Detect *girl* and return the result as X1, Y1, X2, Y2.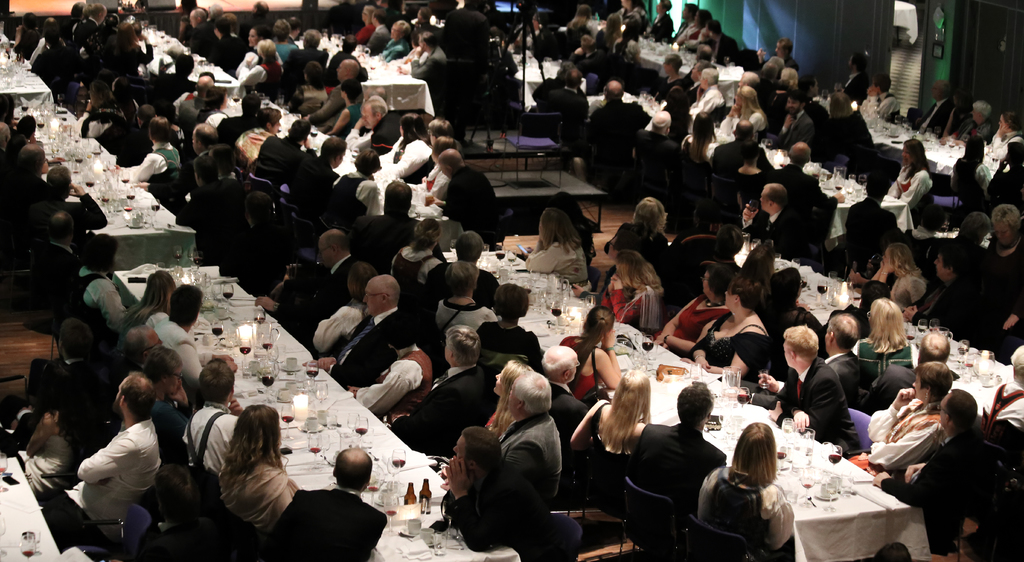
561, 306, 619, 403.
